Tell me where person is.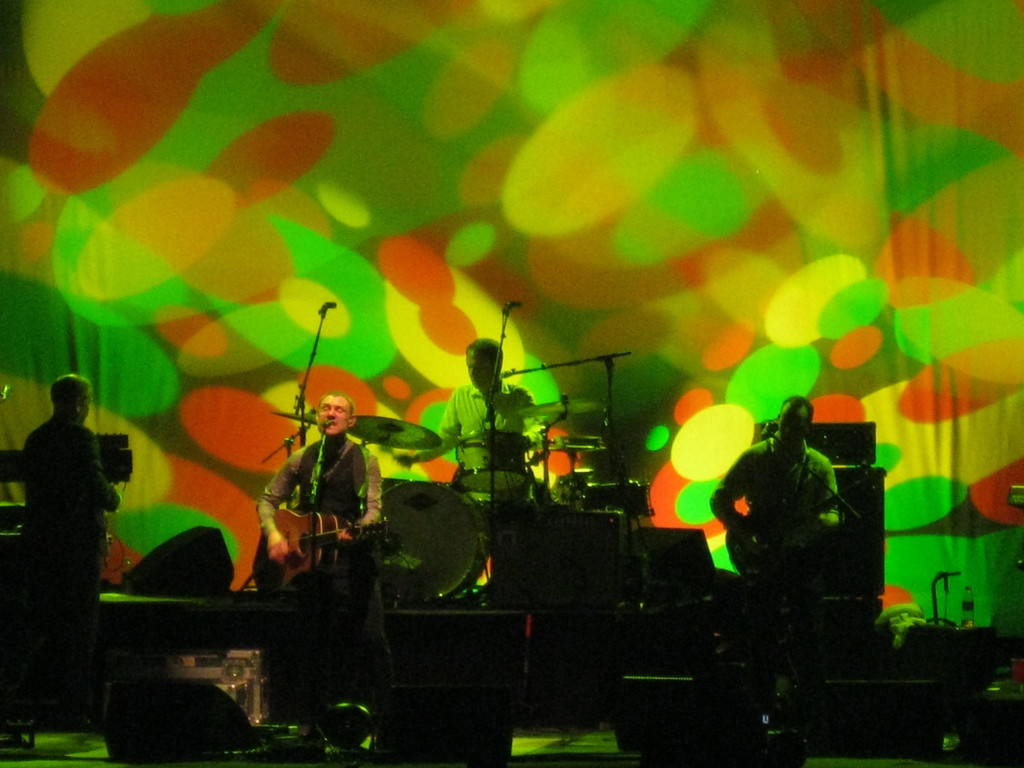
person is at x1=256 y1=393 x2=379 y2=724.
